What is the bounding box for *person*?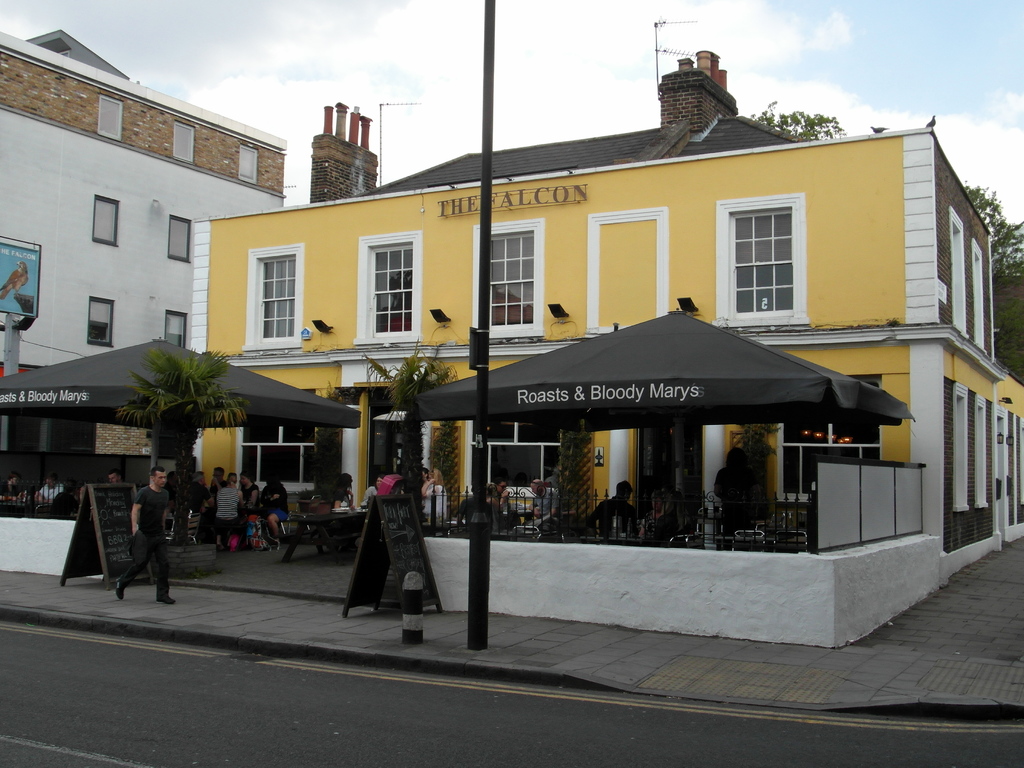
[419, 467, 435, 523].
